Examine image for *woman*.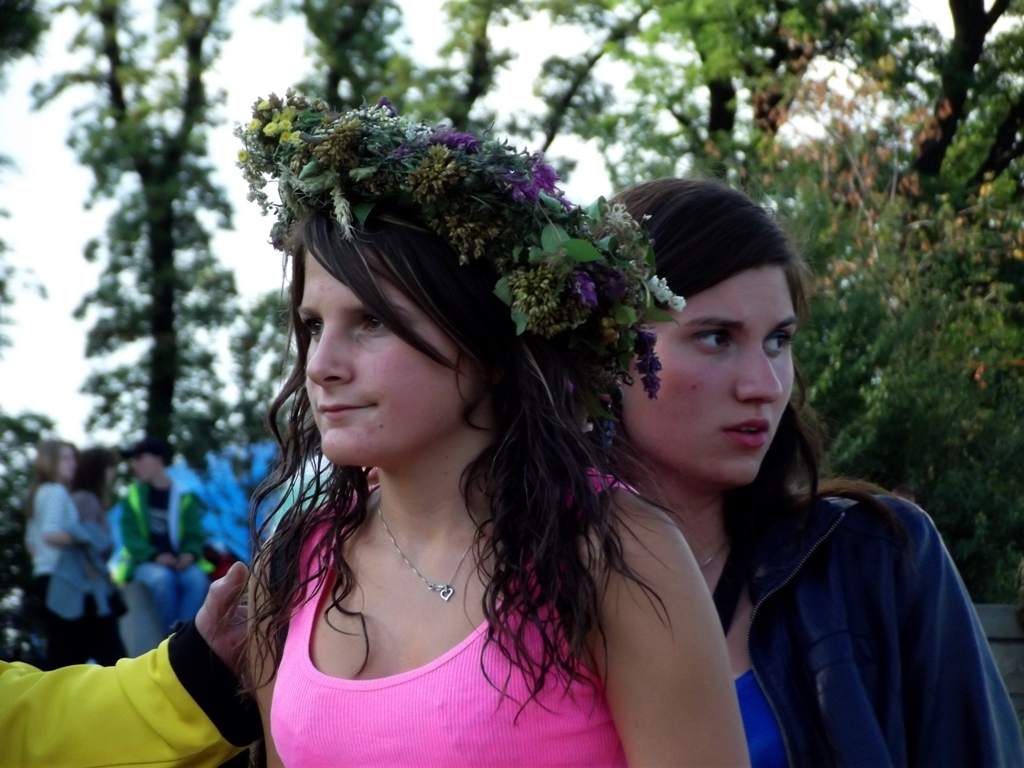
Examination result: BBox(19, 436, 90, 660).
